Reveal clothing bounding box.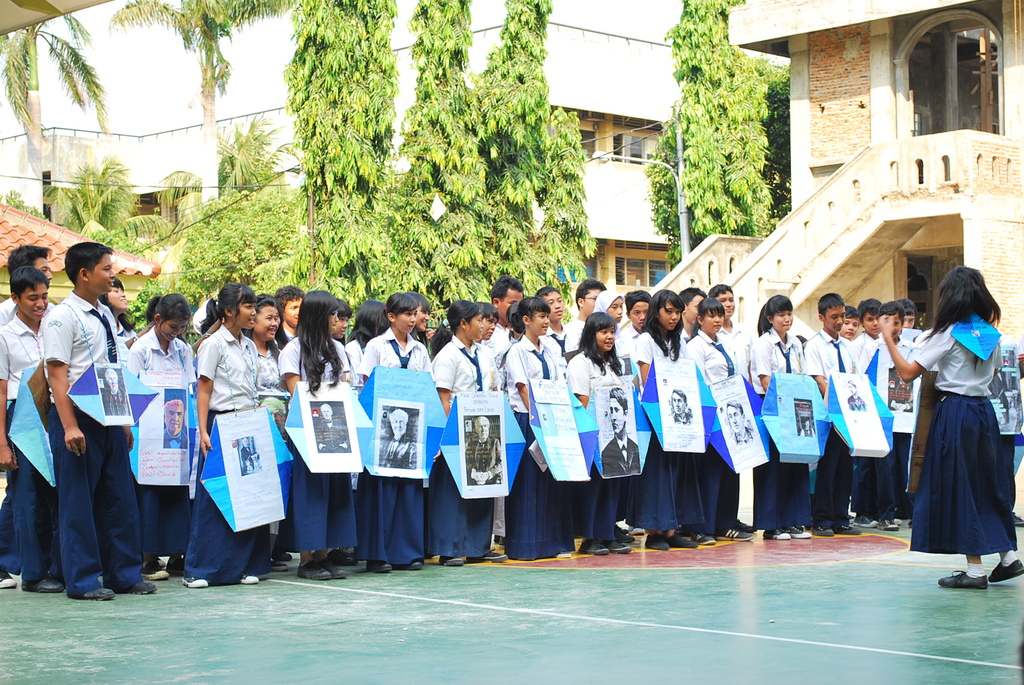
Revealed: box=[280, 467, 351, 572].
